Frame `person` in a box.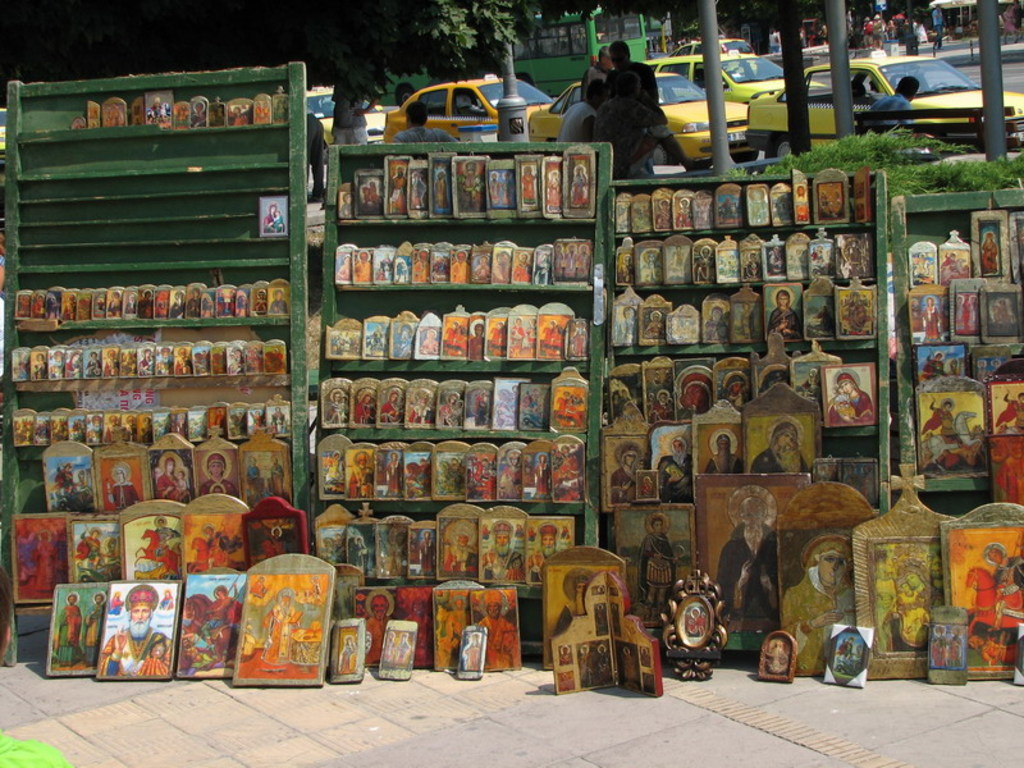
bbox(433, 603, 461, 668).
